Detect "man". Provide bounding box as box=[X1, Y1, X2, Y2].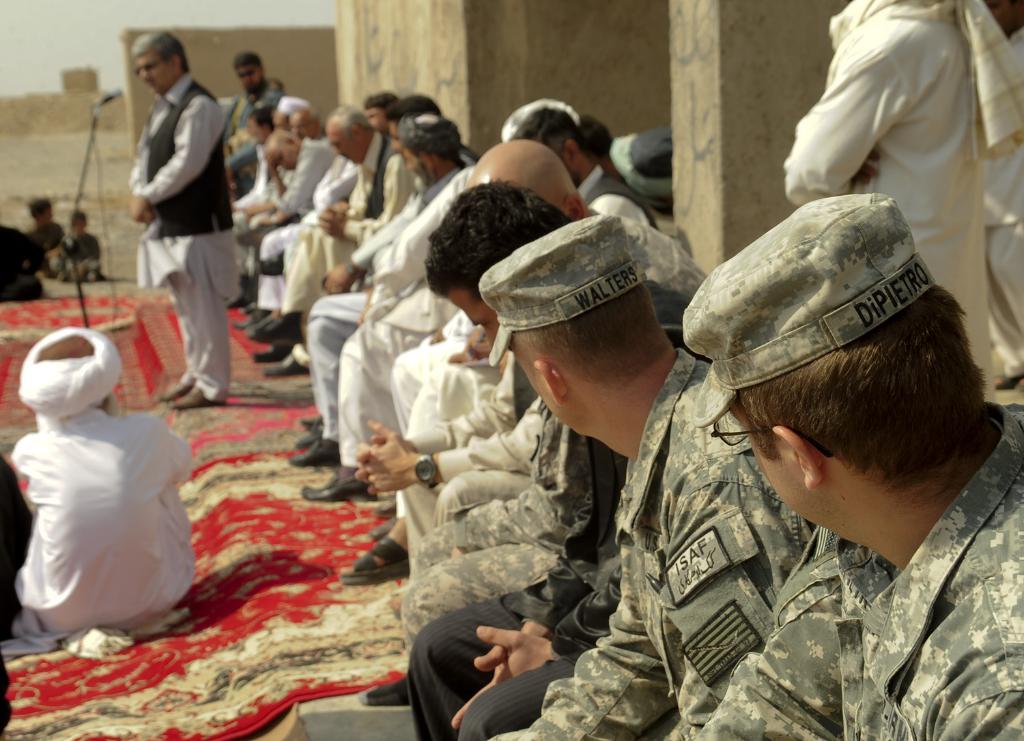
box=[321, 115, 554, 565].
